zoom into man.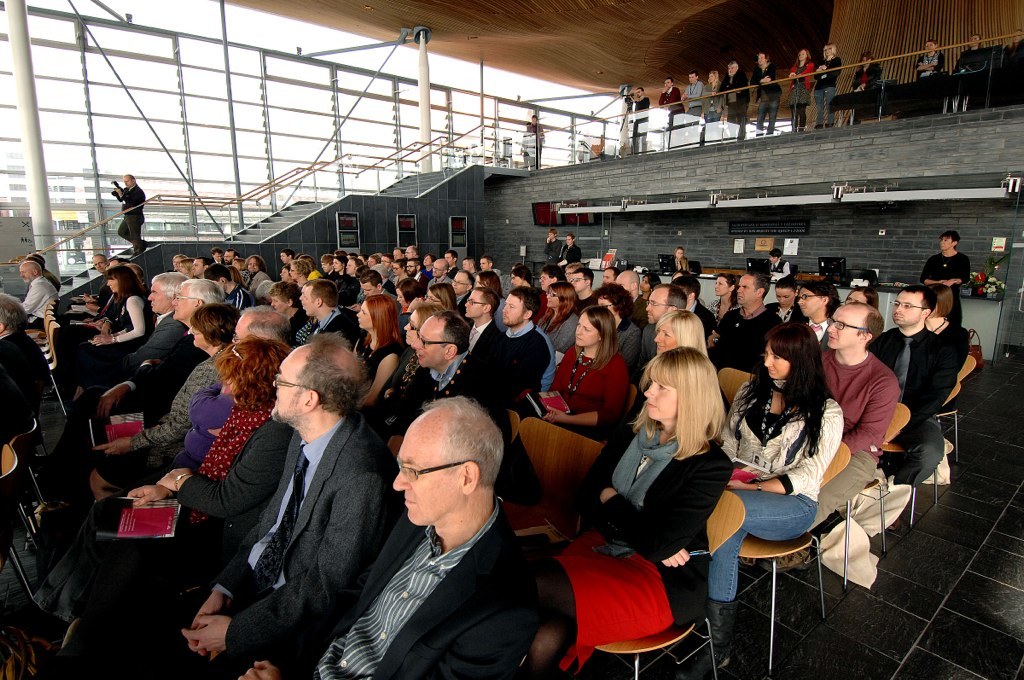
Zoom target: {"x1": 470, "y1": 289, "x2": 547, "y2": 391}.
